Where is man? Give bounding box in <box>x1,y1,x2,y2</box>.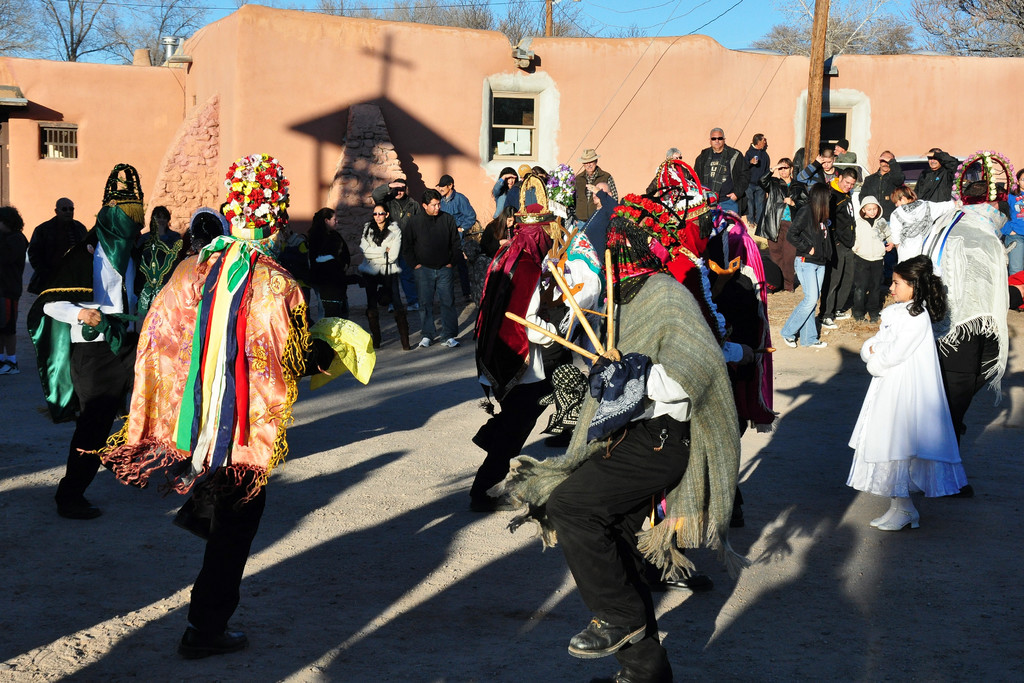
<box>20,192,88,299</box>.
